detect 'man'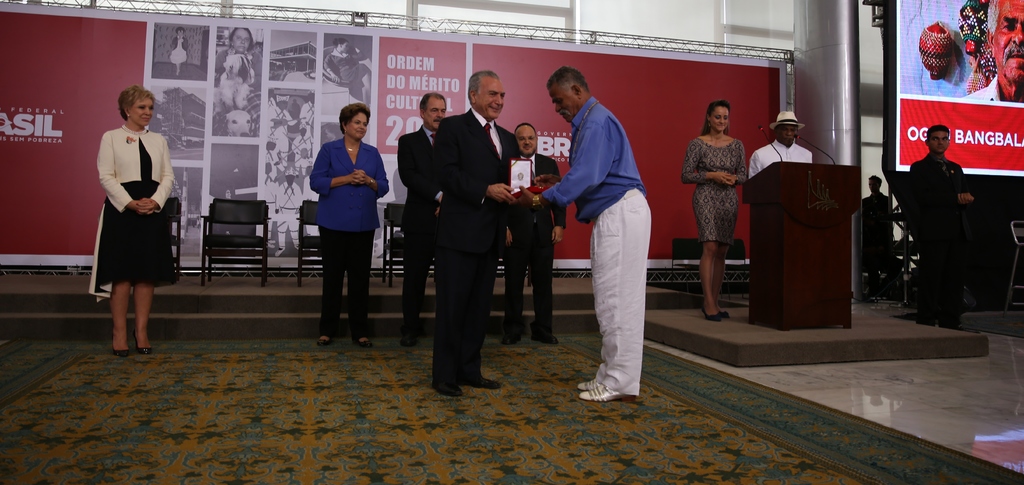
{"x1": 908, "y1": 124, "x2": 971, "y2": 330}
